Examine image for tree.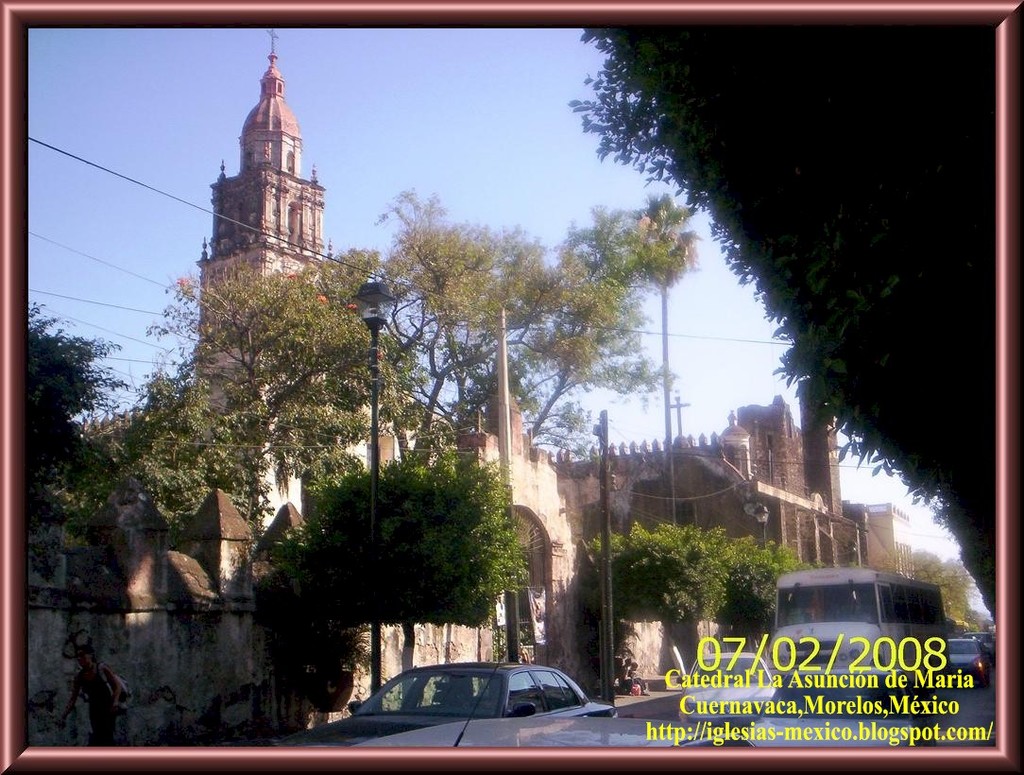
Examination result: (left=291, top=446, right=530, bottom=701).
